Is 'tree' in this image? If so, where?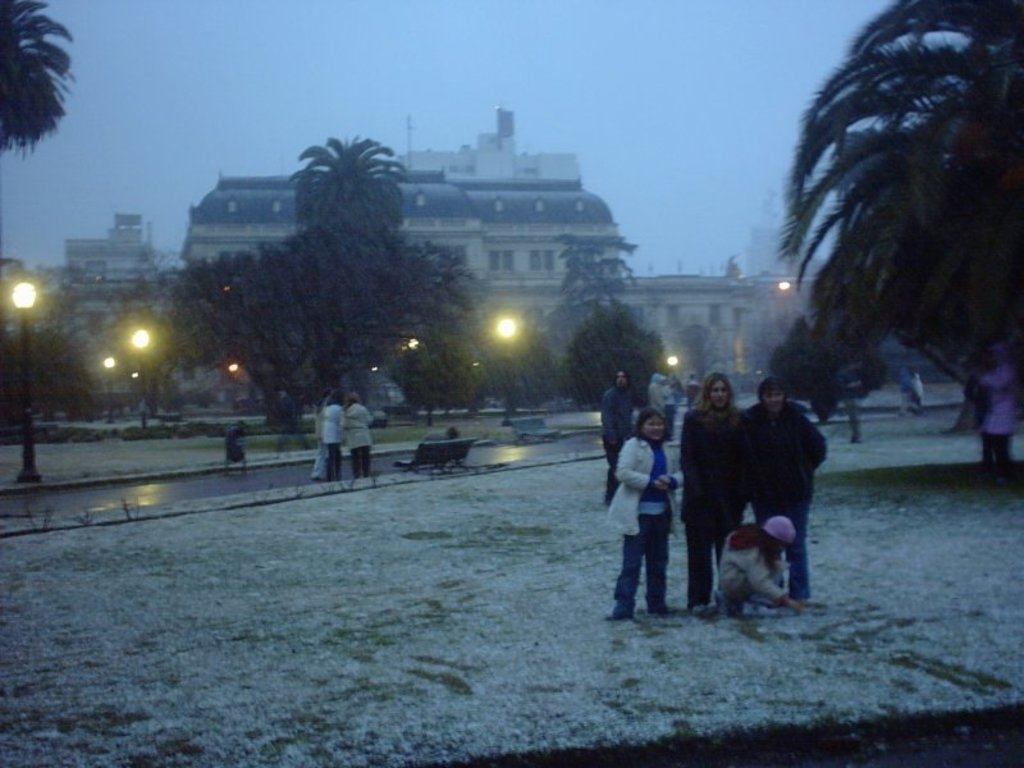
Yes, at <region>556, 236, 635, 321</region>.
